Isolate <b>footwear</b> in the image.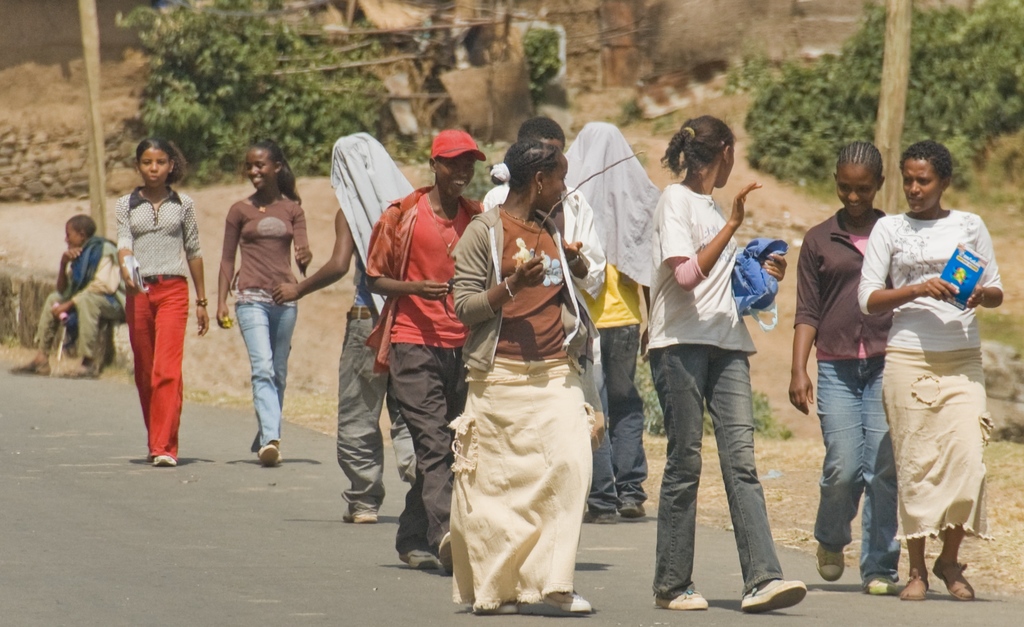
Isolated region: [x1=399, y1=550, x2=438, y2=569].
